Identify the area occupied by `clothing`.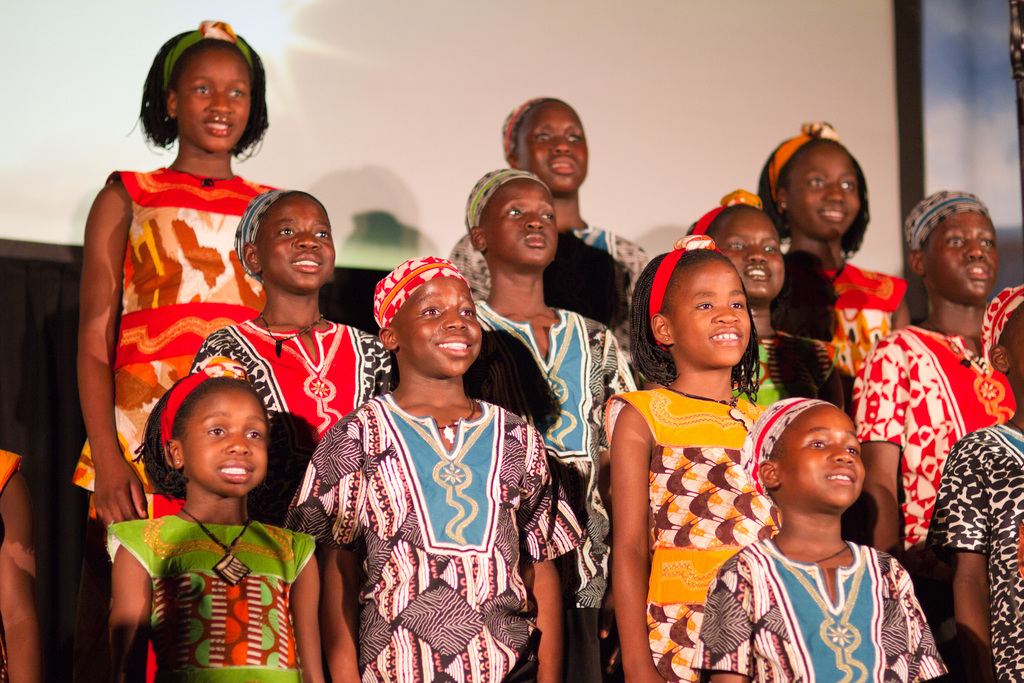
Area: [x1=932, y1=415, x2=1023, y2=682].
